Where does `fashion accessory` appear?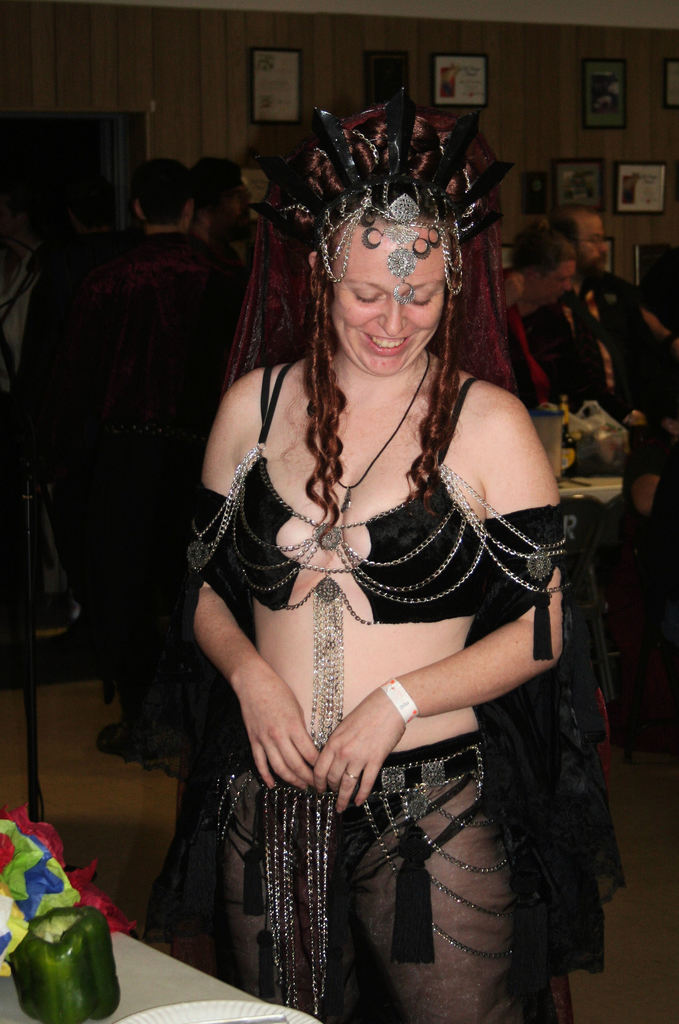
Appears at [x1=209, y1=746, x2=526, y2=1016].
